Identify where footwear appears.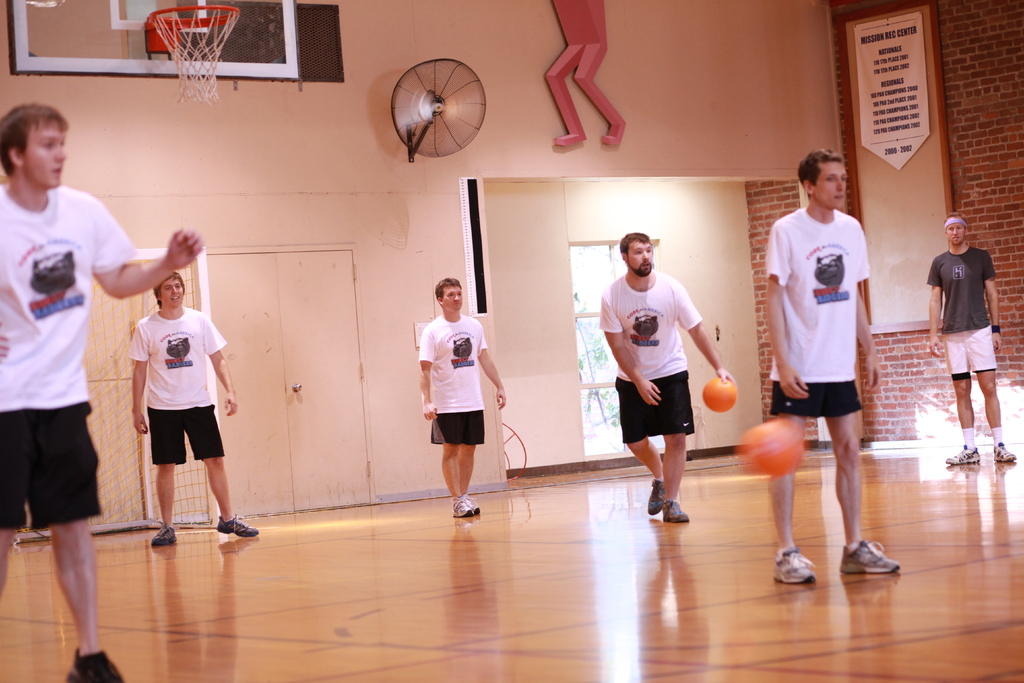
Appears at rect(451, 495, 471, 516).
